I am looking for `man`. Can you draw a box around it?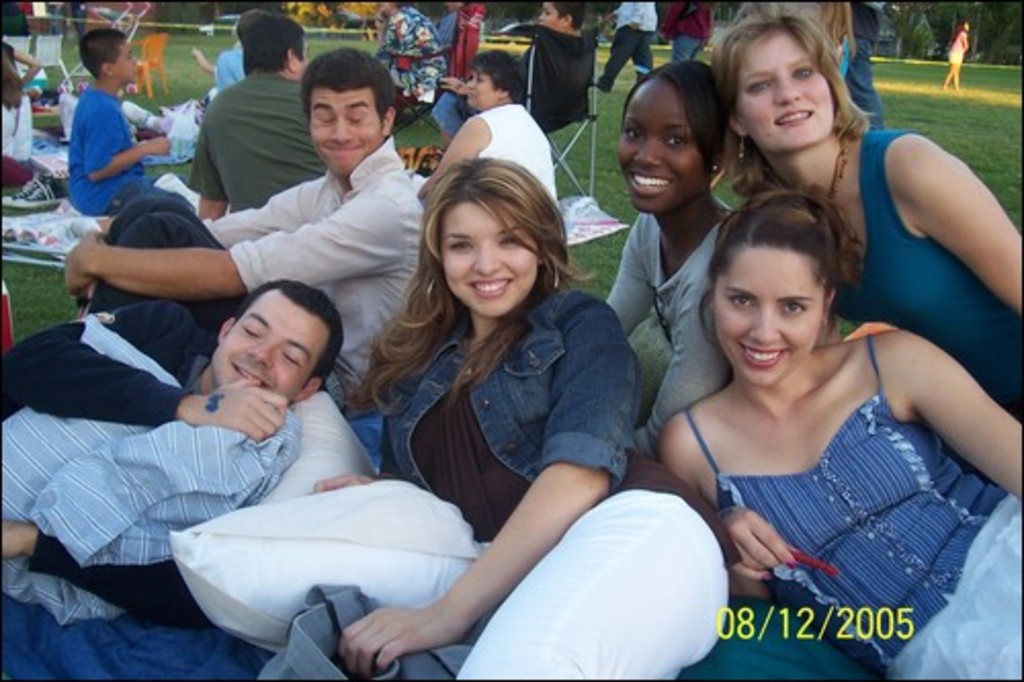
Sure, the bounding box is 55/41/436/432.
